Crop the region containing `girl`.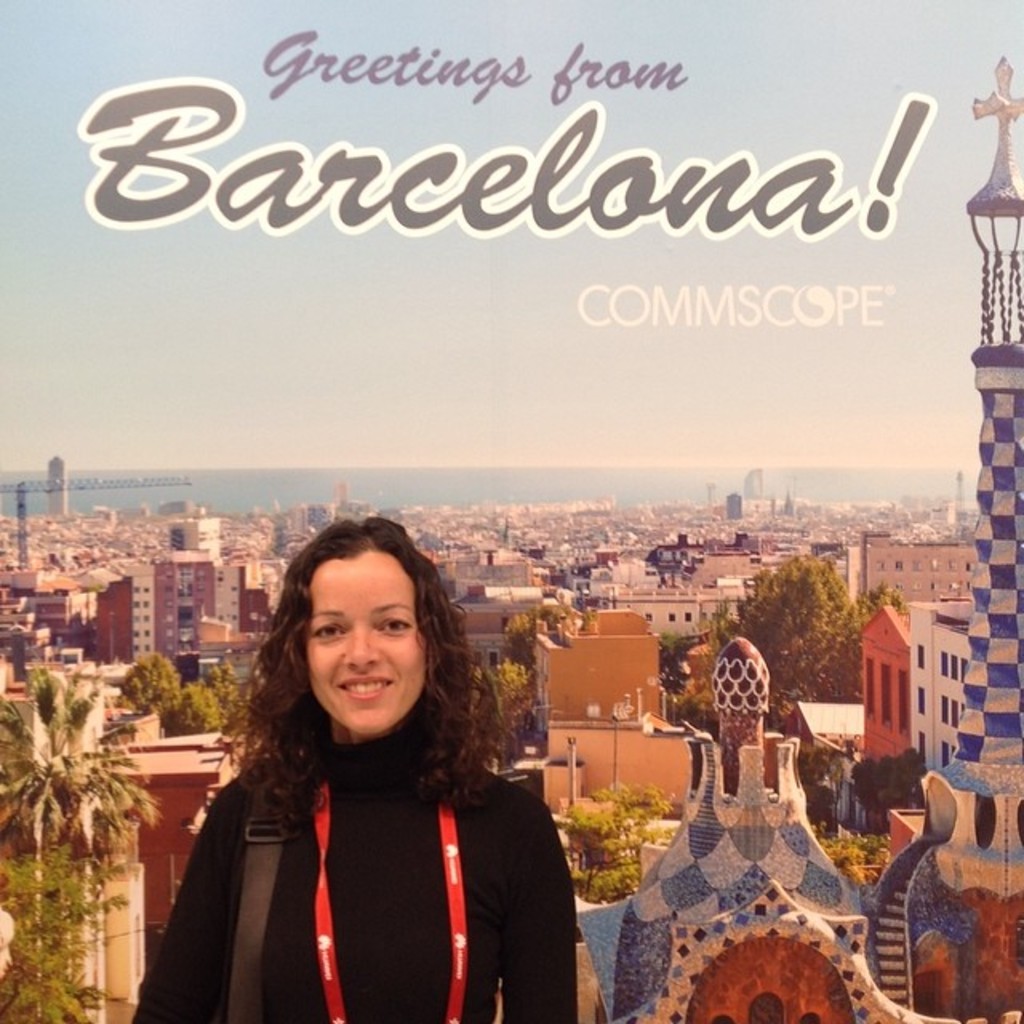
Crop region: [left=134, top=518, right=578, bottom=1022].
